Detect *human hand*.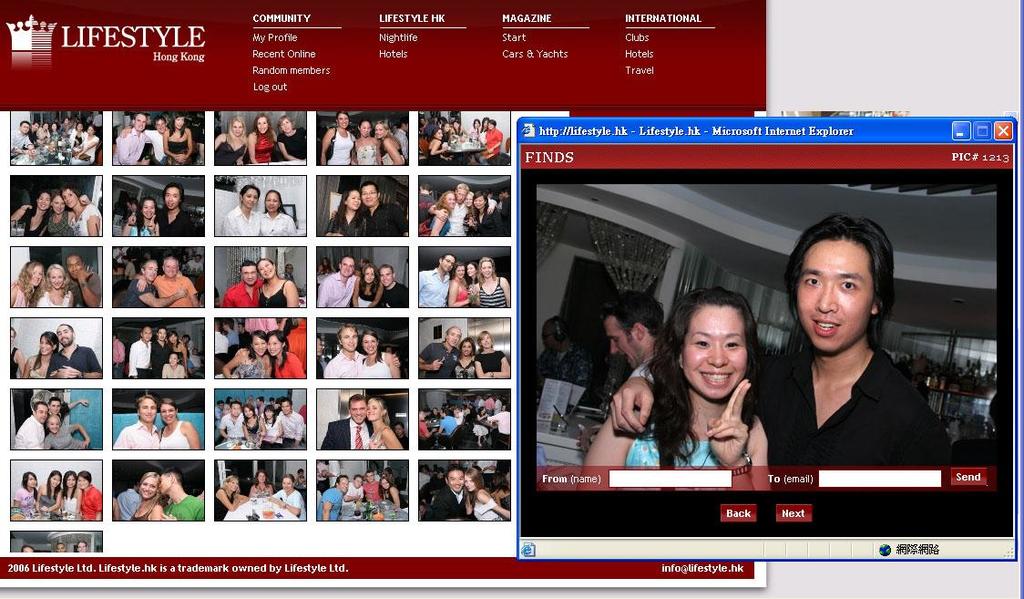
Detected at 580/426/598/453.
